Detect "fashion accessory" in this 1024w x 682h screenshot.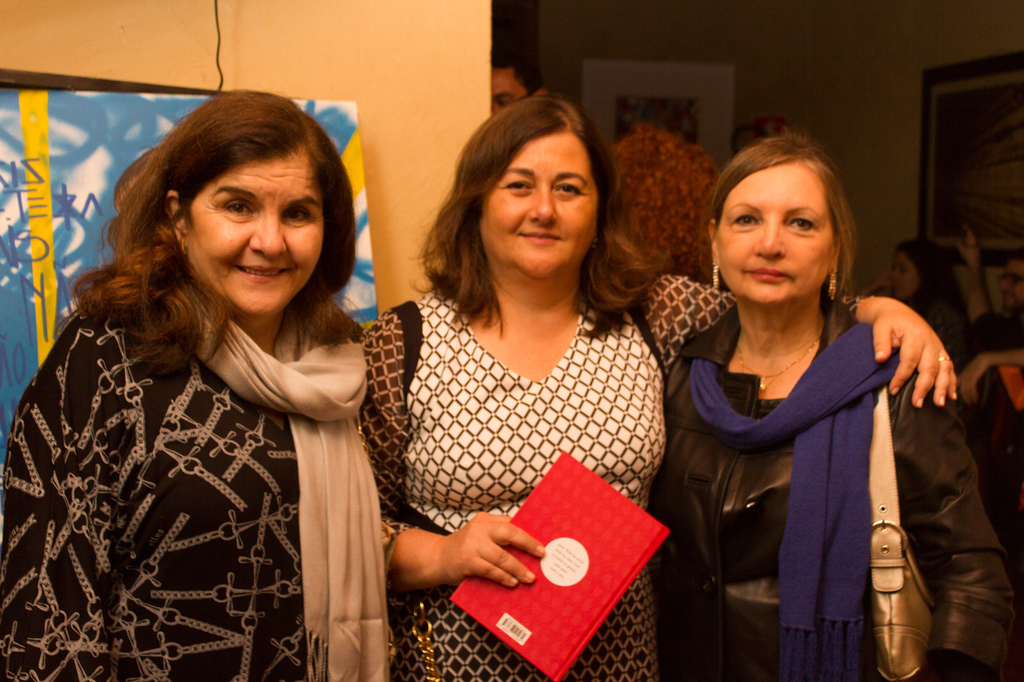
Detection: {"left": 380, "top": 518, "right": 439, "bottom": 681}.
